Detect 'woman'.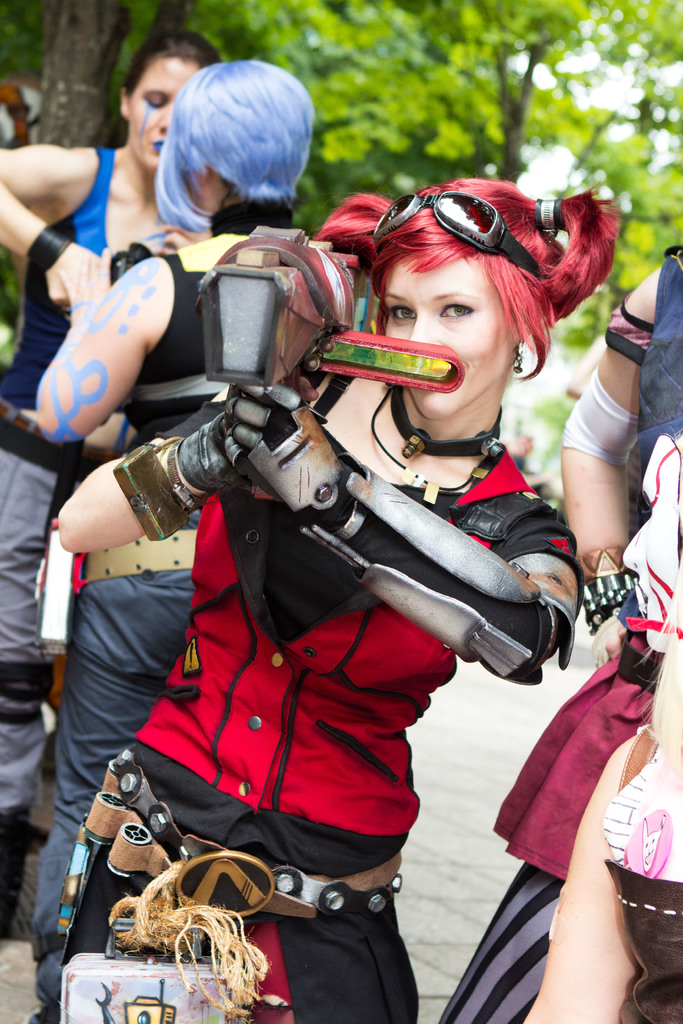
Detected at left=49, top=185, right=588, bottom=1023.
